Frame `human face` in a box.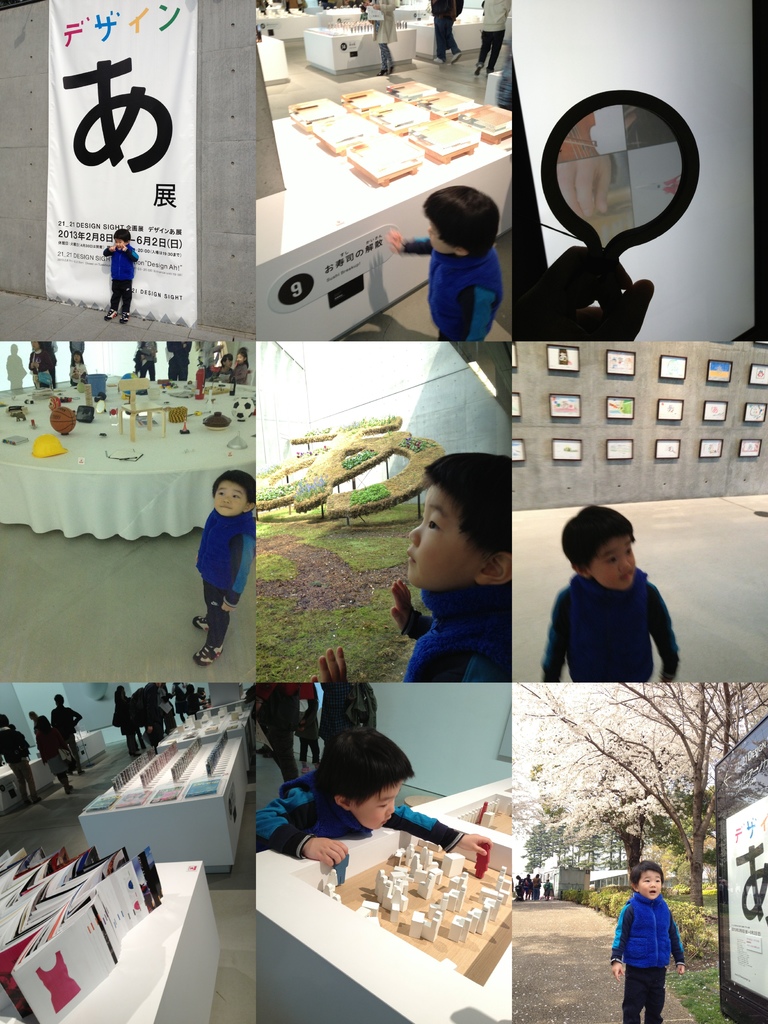
x1=641 y1=874 x2=664 y2=900.
